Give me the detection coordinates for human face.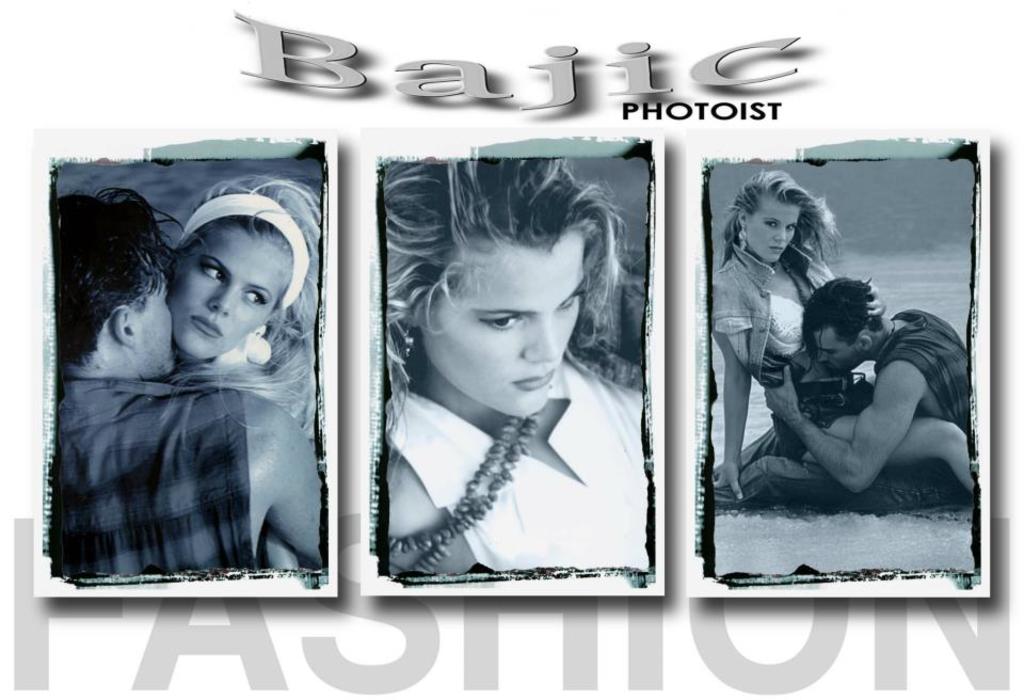
[x1=165, y1=234, x2=283, y2=364].
